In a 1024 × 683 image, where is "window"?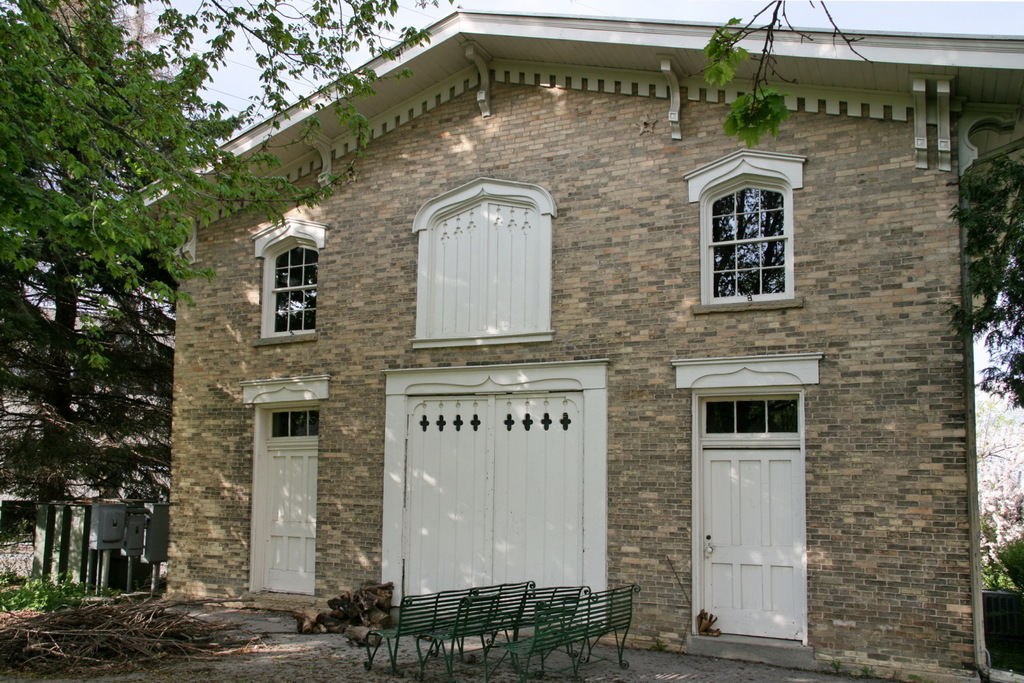
pyautogui.locateOnScreen(683, 147, 806, 317).
